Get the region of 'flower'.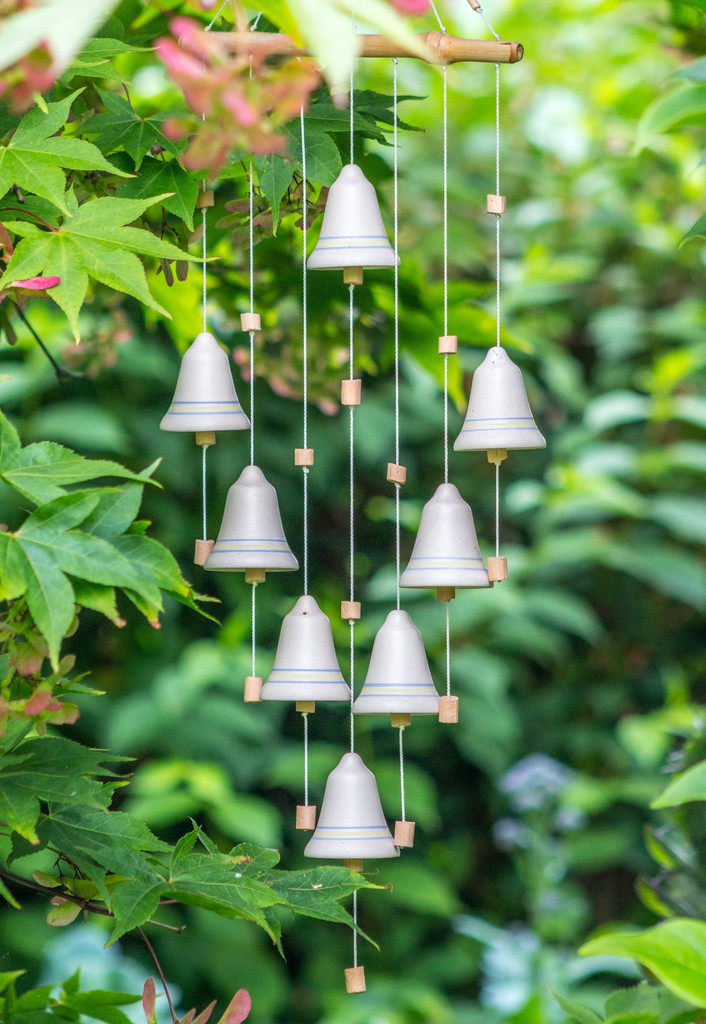
x1=0 y1=275 x2=62 y2=298.
